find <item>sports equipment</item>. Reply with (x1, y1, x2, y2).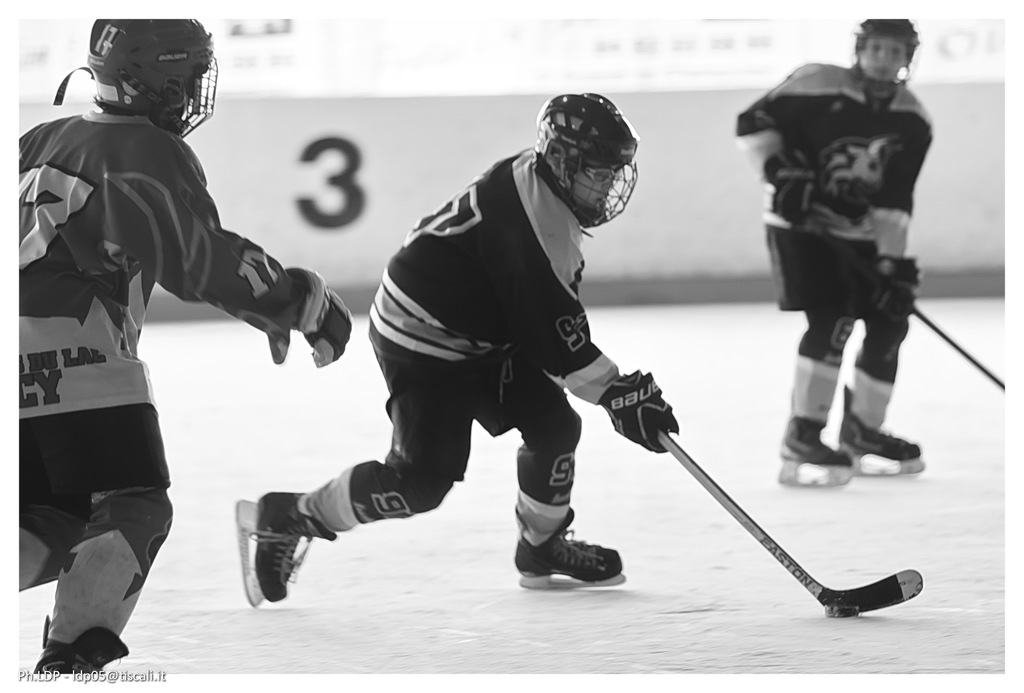
(232, 491, 335, 601).
